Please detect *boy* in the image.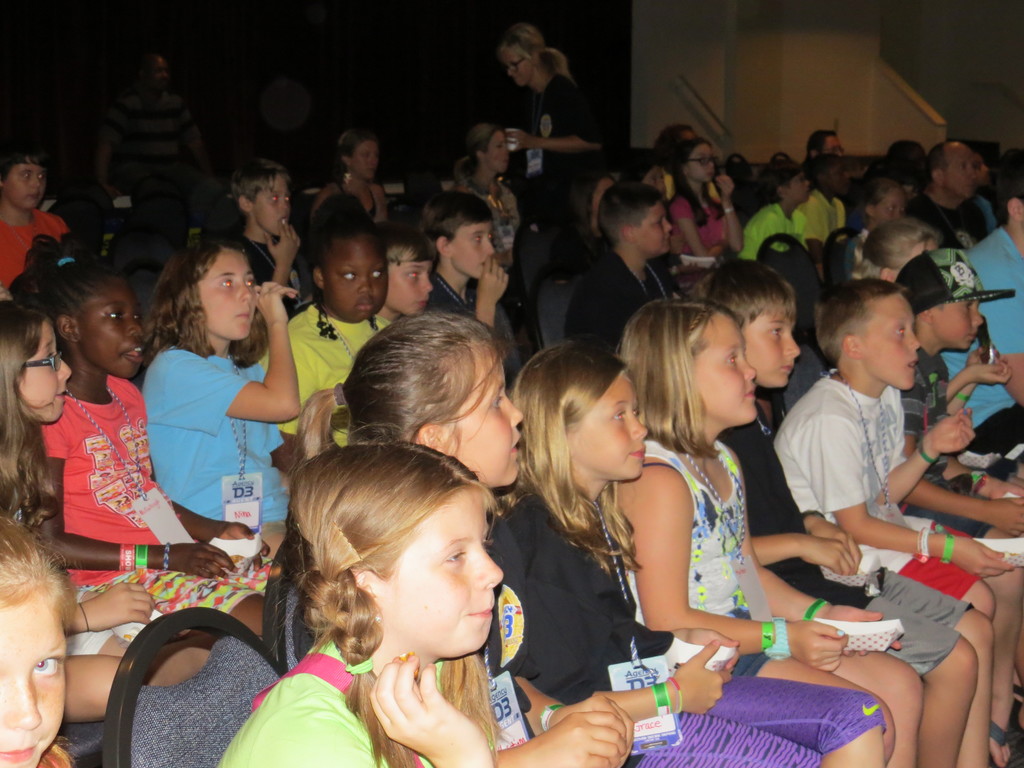
(771, 275, 1023, 767).
